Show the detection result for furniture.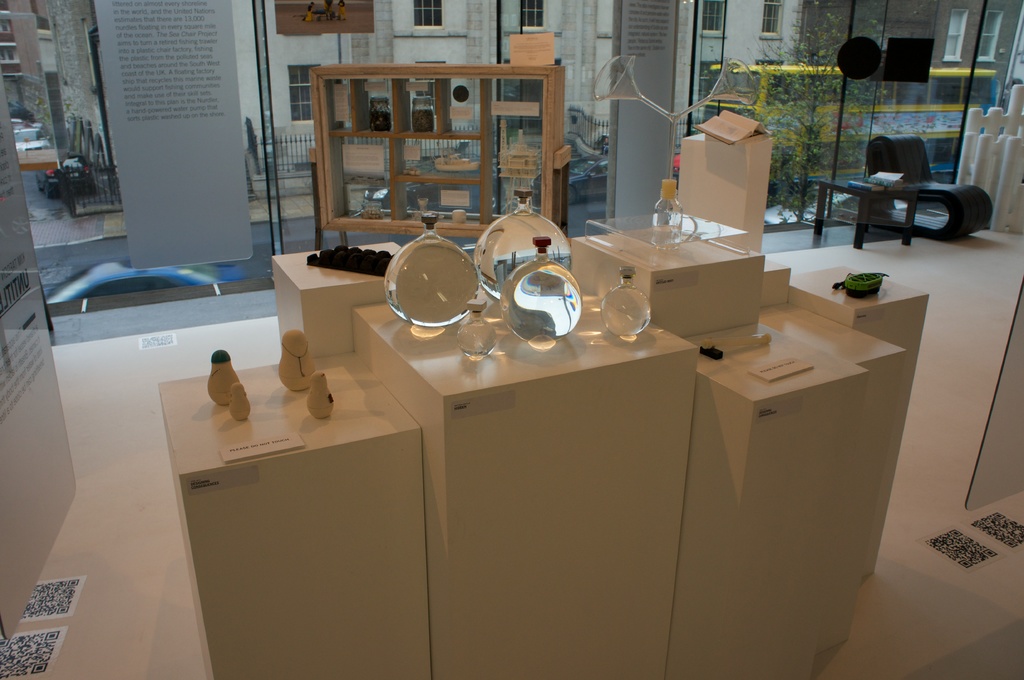
x1=872 y1=136 x2=998 y2=239.
